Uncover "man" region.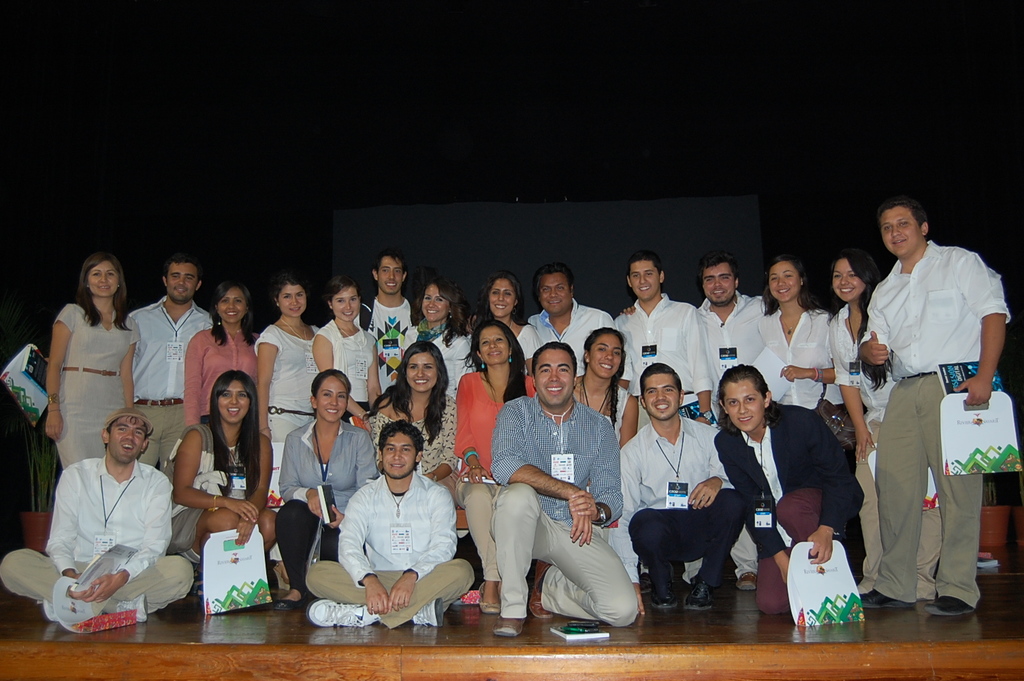
Uncovered: rect(856, 177, 1002, 647).
